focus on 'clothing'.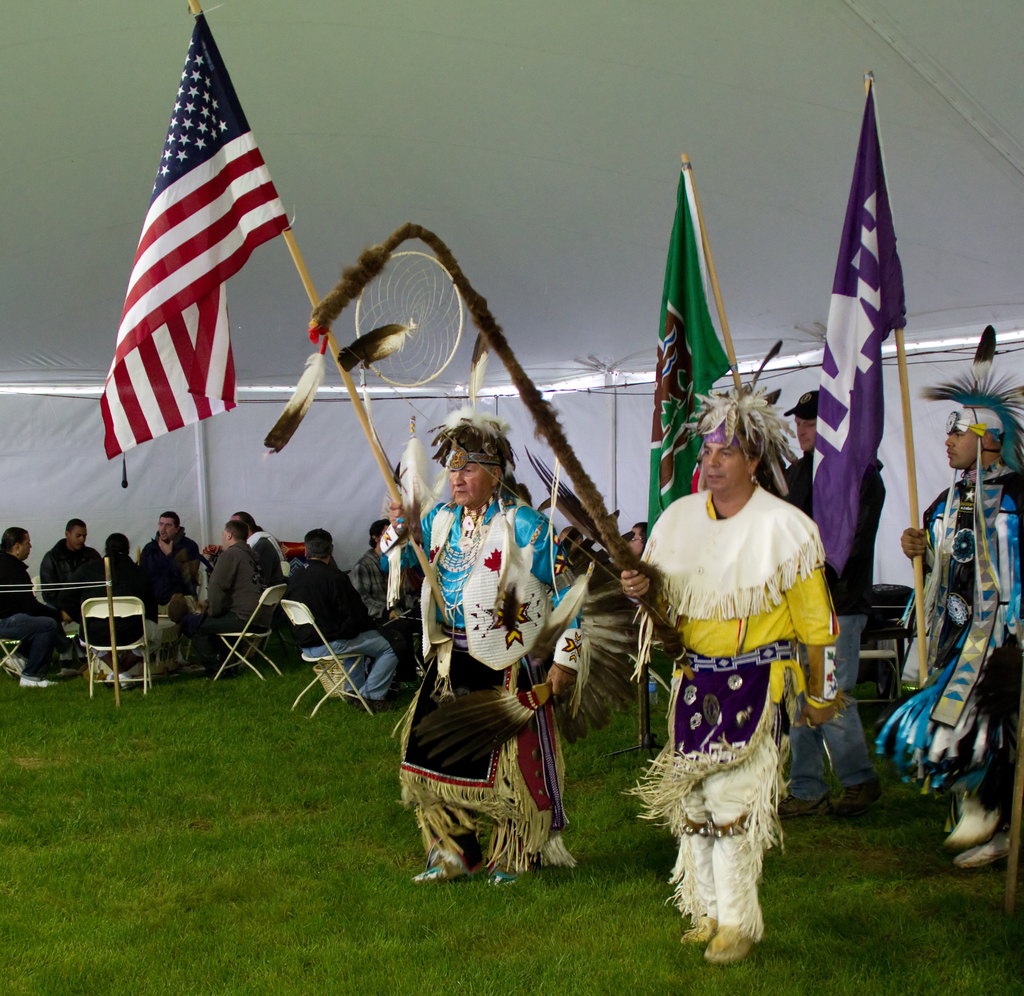
Focused at x1=877, y1=453, x2=1023, y2=824.
